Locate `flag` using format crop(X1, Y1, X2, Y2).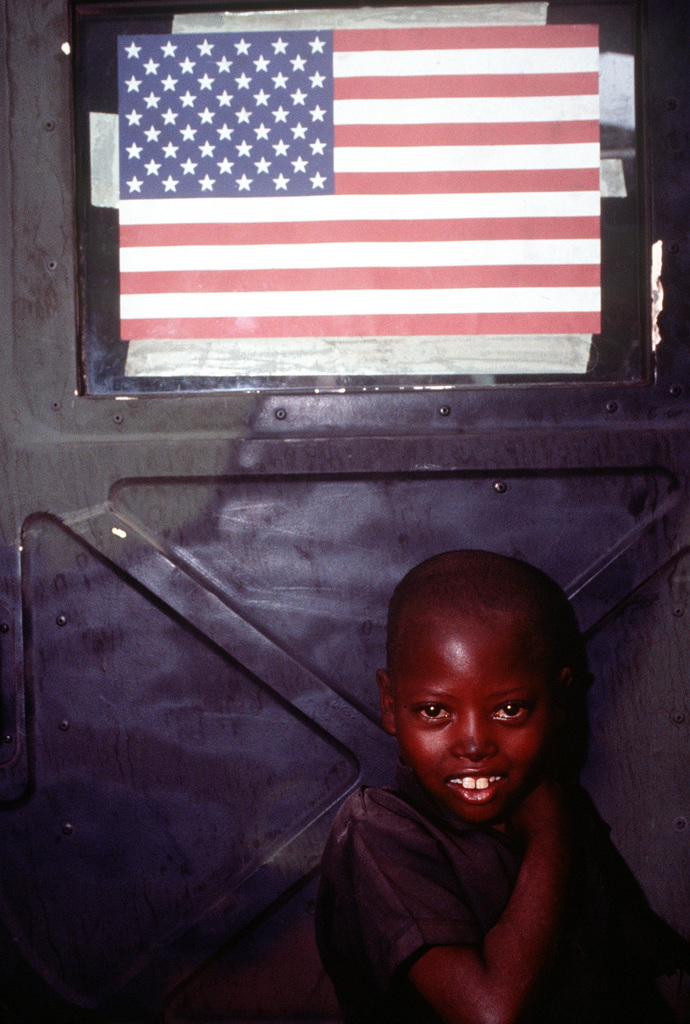
crop(117, 36, 606, 332).
